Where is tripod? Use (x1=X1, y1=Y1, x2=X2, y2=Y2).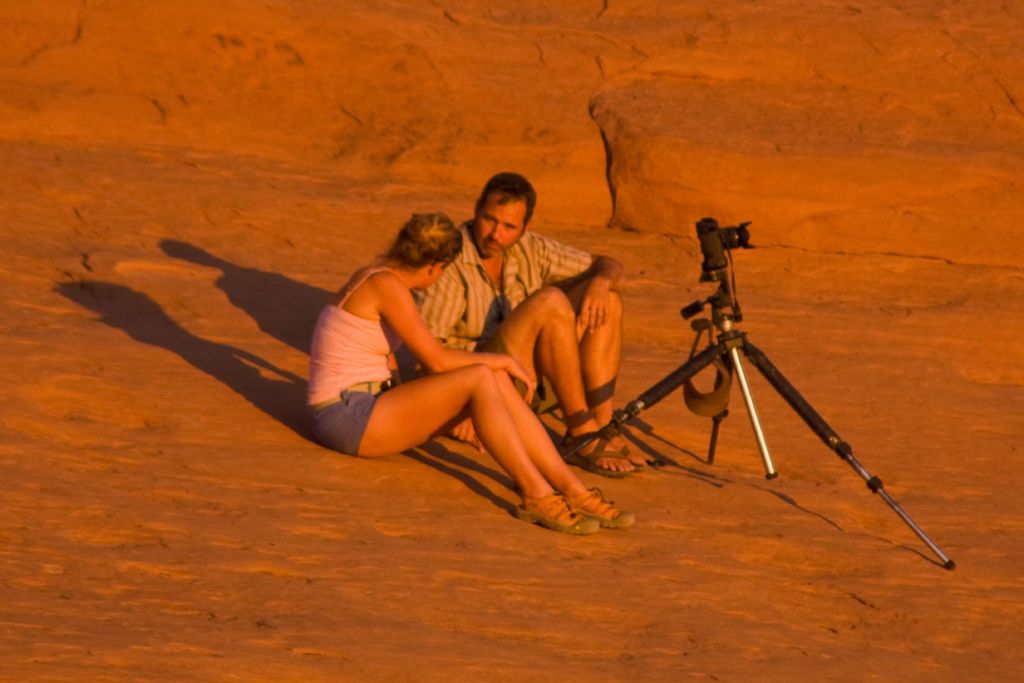
(x1=557, y1=265, x2=955, y2=567).
